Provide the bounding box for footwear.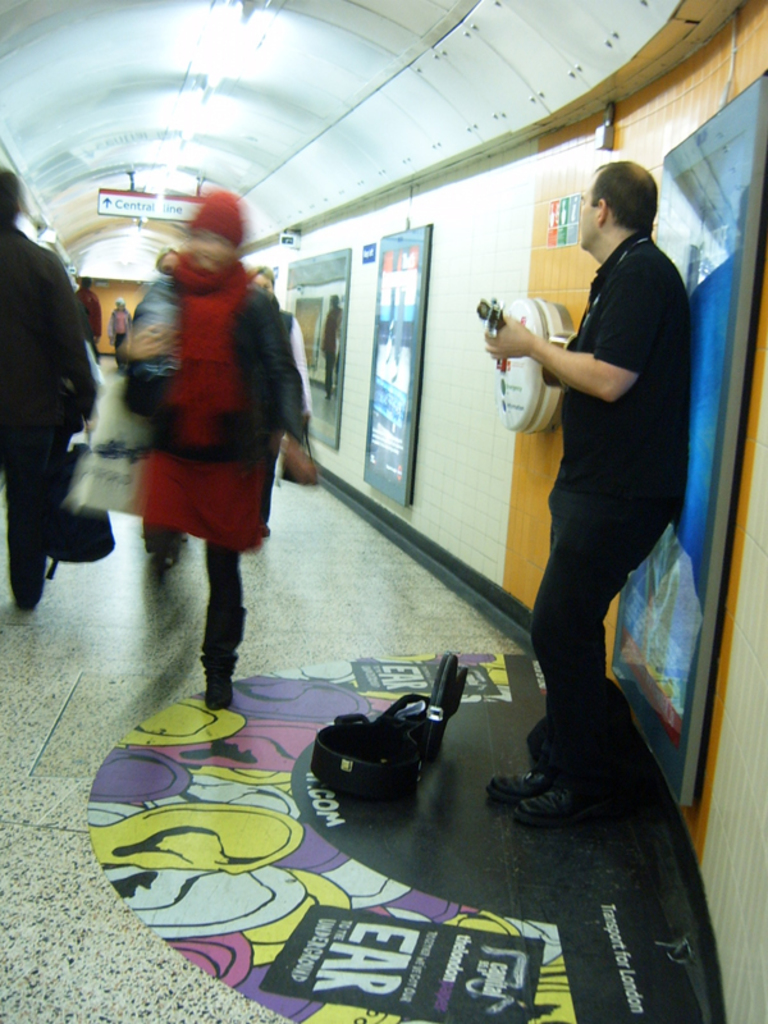
<region>484, 760, 544, 795</region>.
